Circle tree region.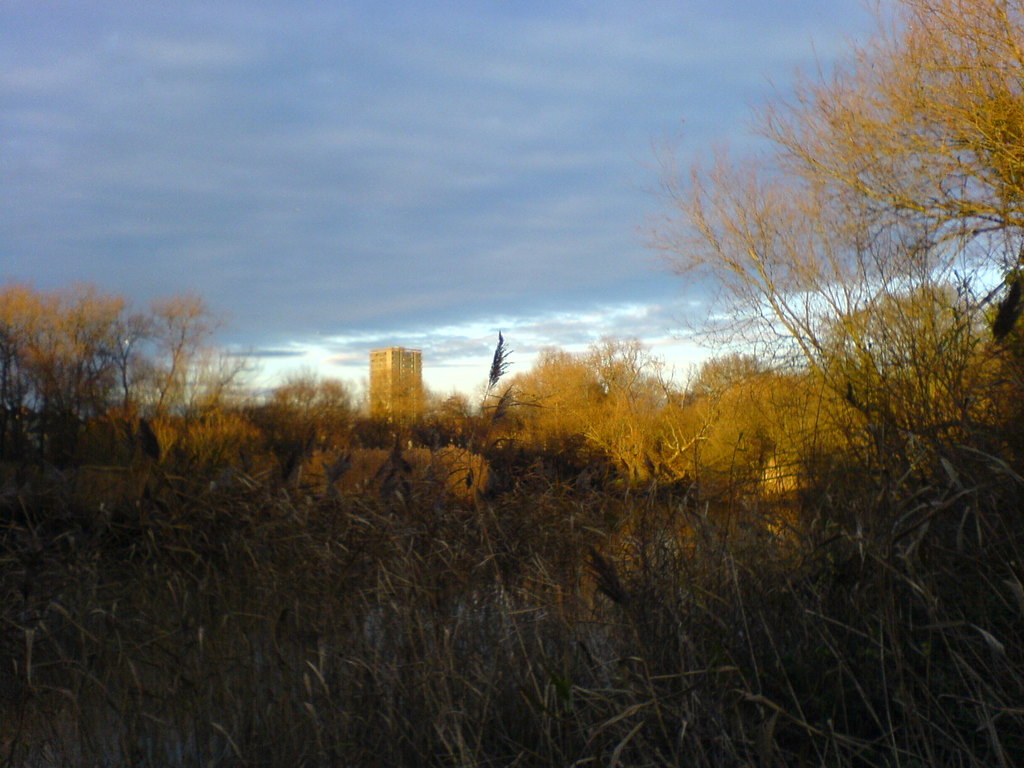
Region: crop(246, 364, 357, 435).
